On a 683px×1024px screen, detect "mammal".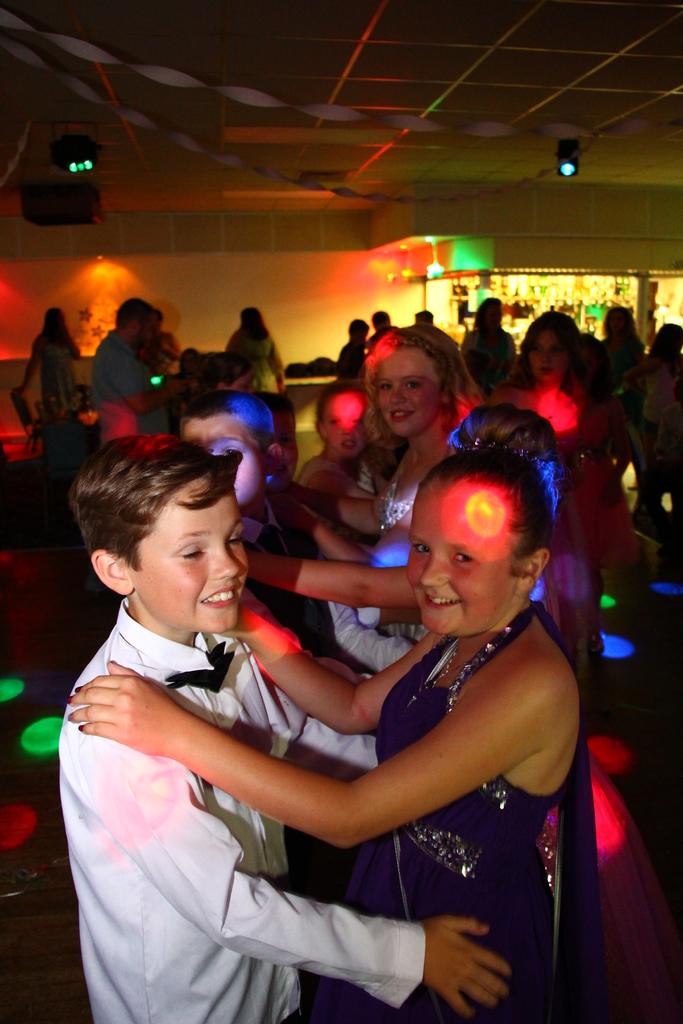
detection(64, 406, 573, 1022).
